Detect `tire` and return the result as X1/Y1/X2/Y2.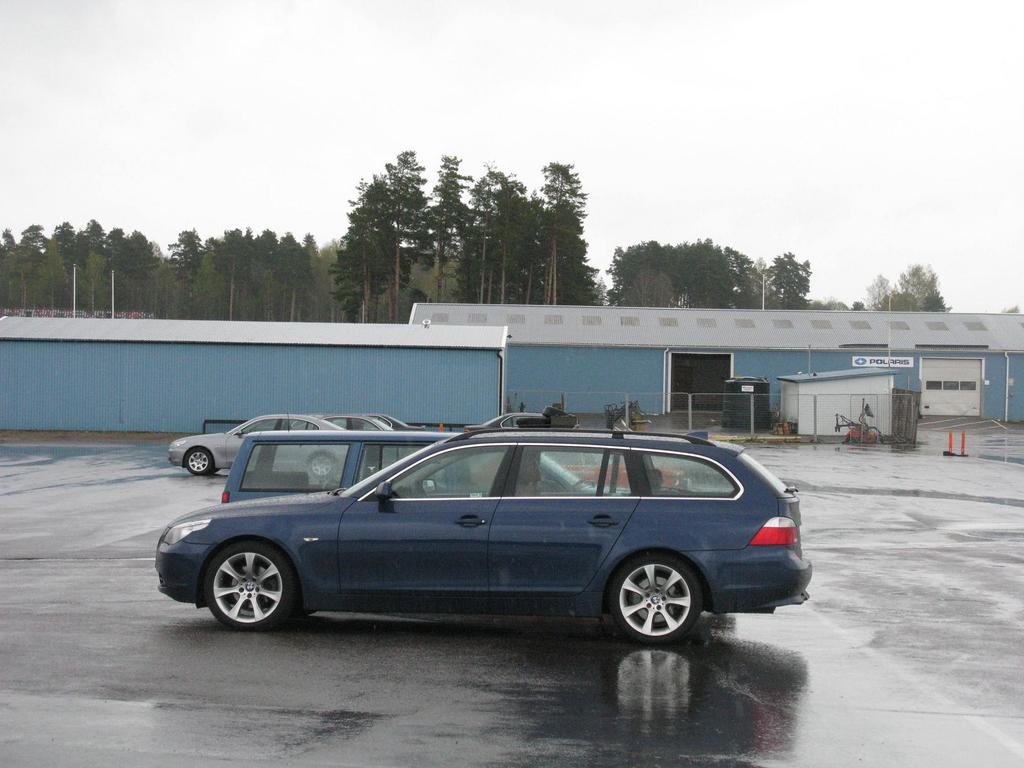
204/540/295/628.
